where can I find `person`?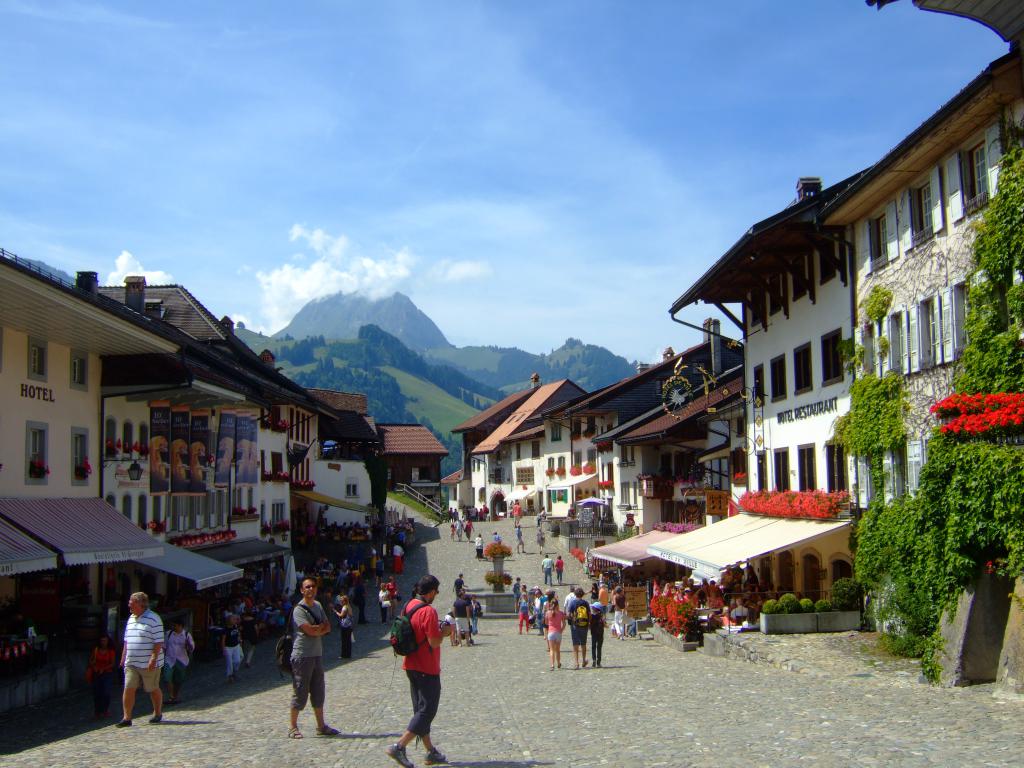
You can find it at x1=552, y1=551, x2=566, y2=579.
